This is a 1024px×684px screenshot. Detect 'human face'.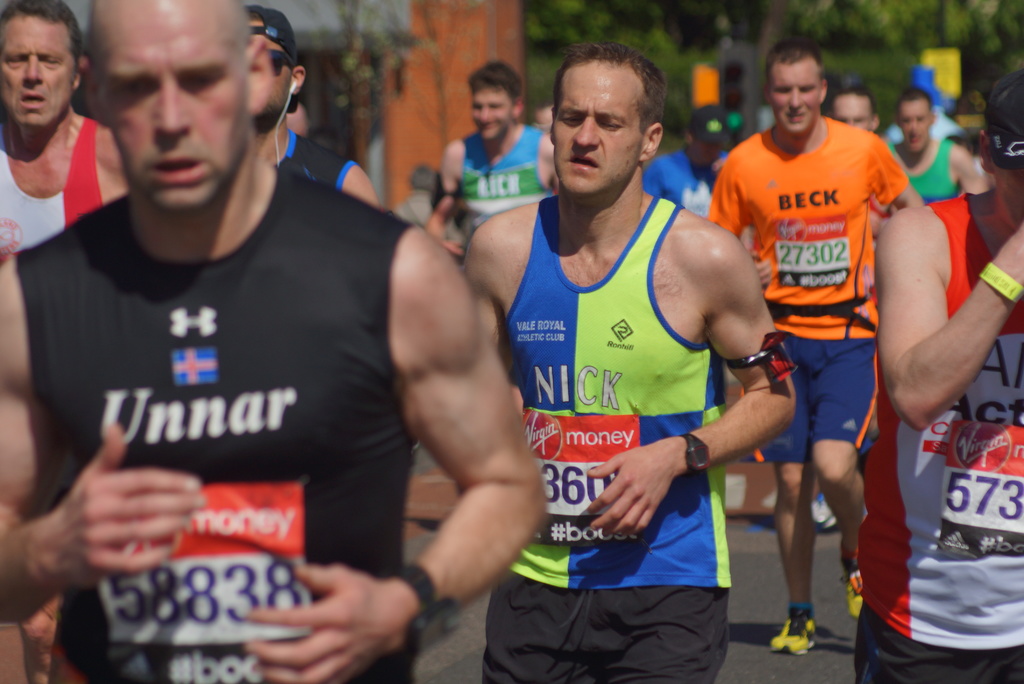
470/85/515/147.
